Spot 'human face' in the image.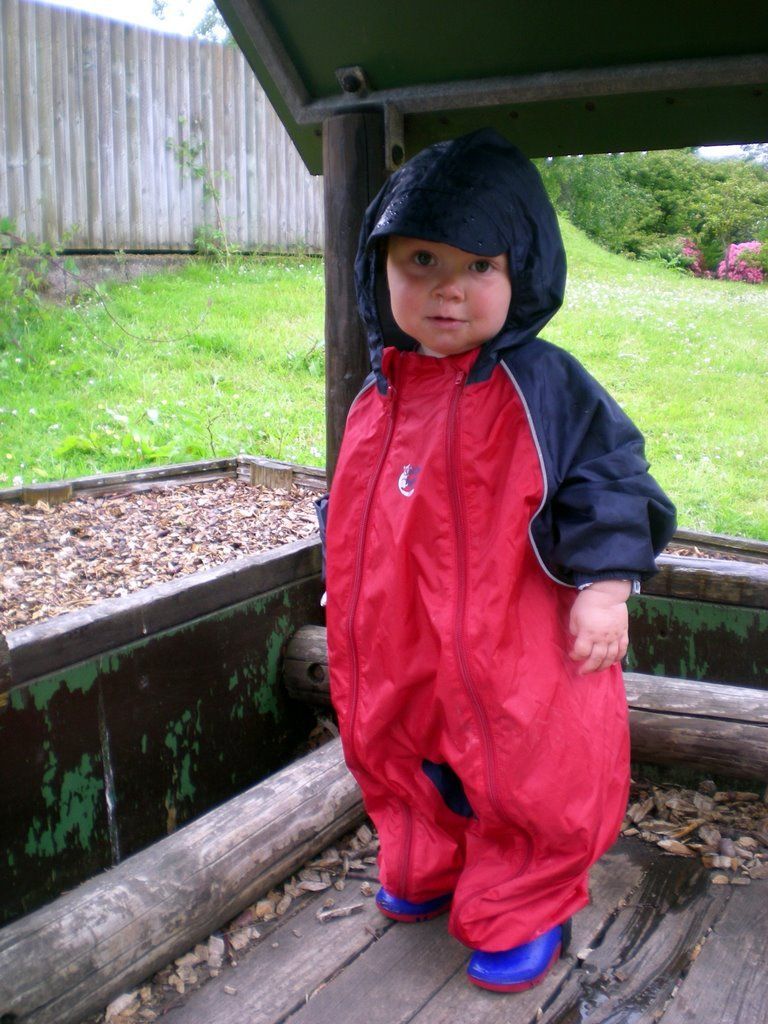
'human face' found at (x1=377, y1=238, x2=508, y2=339).
